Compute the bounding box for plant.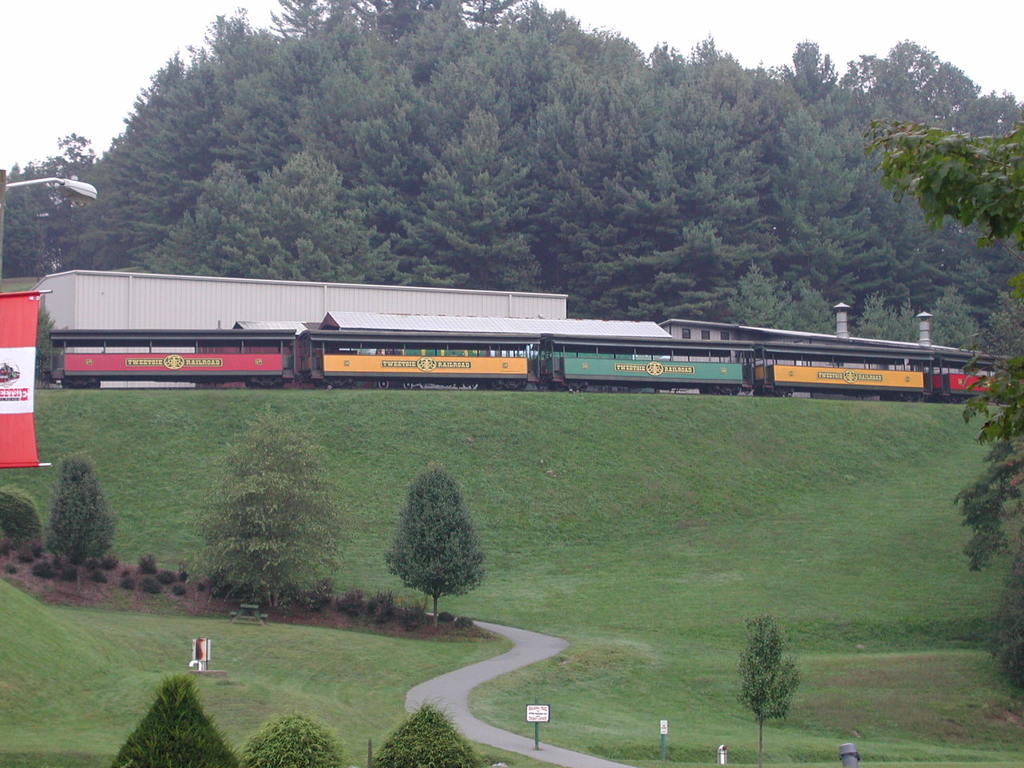
[120,574,138,590].
